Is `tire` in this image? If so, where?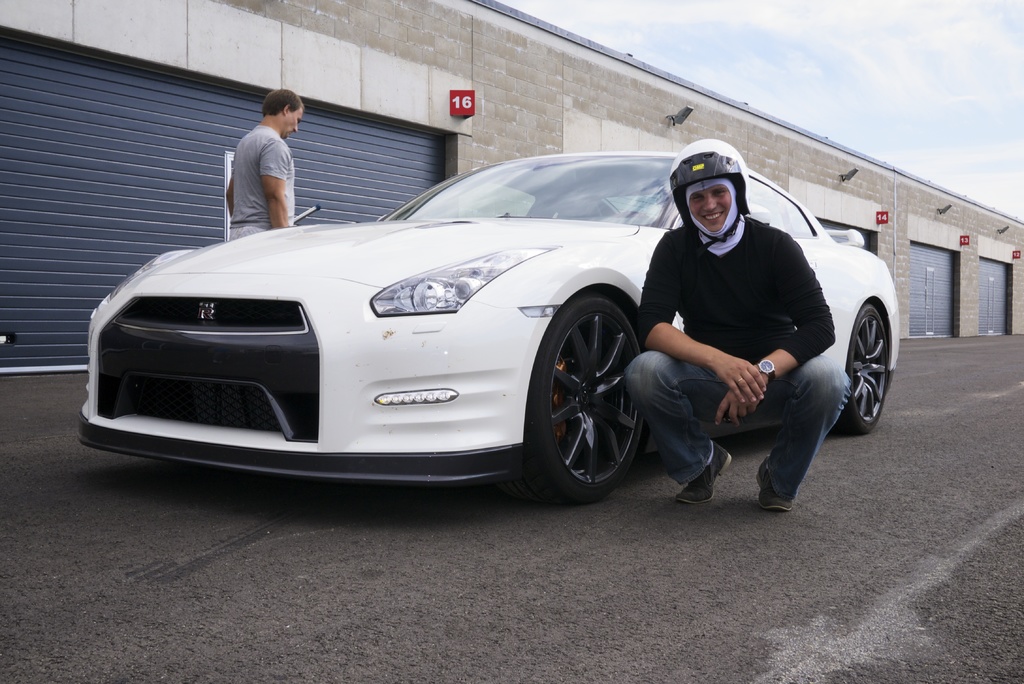
Yes, at (844,305,888,436).
